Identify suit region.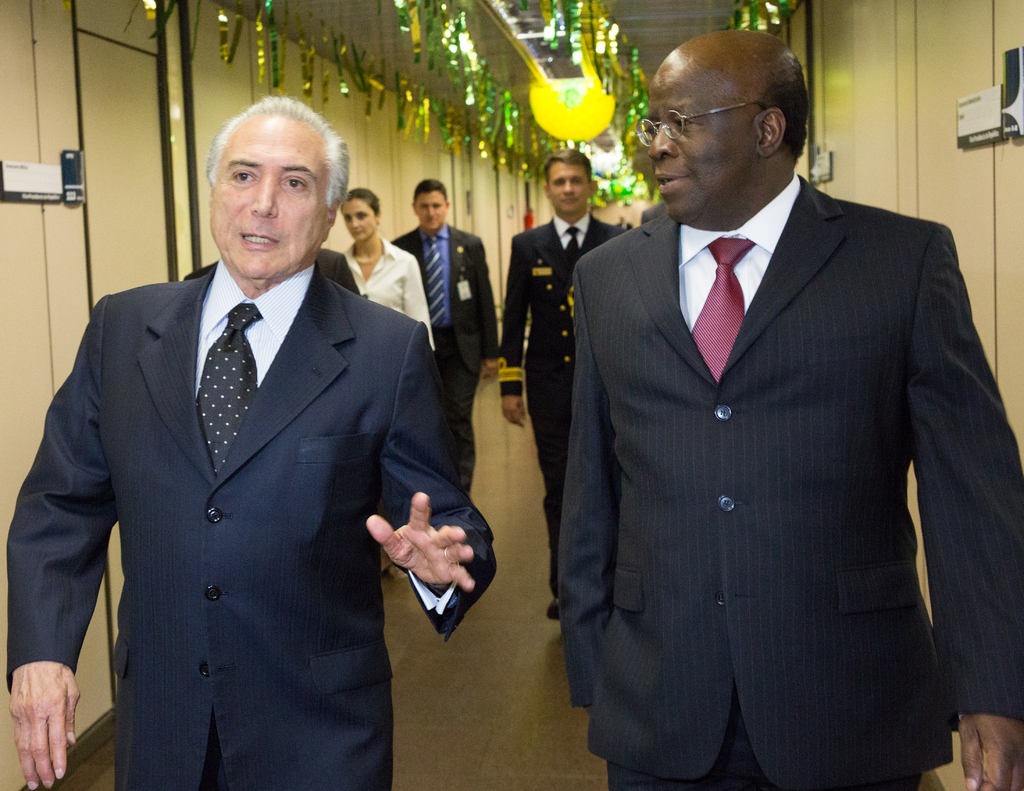
Region: {"left": 562, "top": 28, "right": 1002, "bottom": 790}.
